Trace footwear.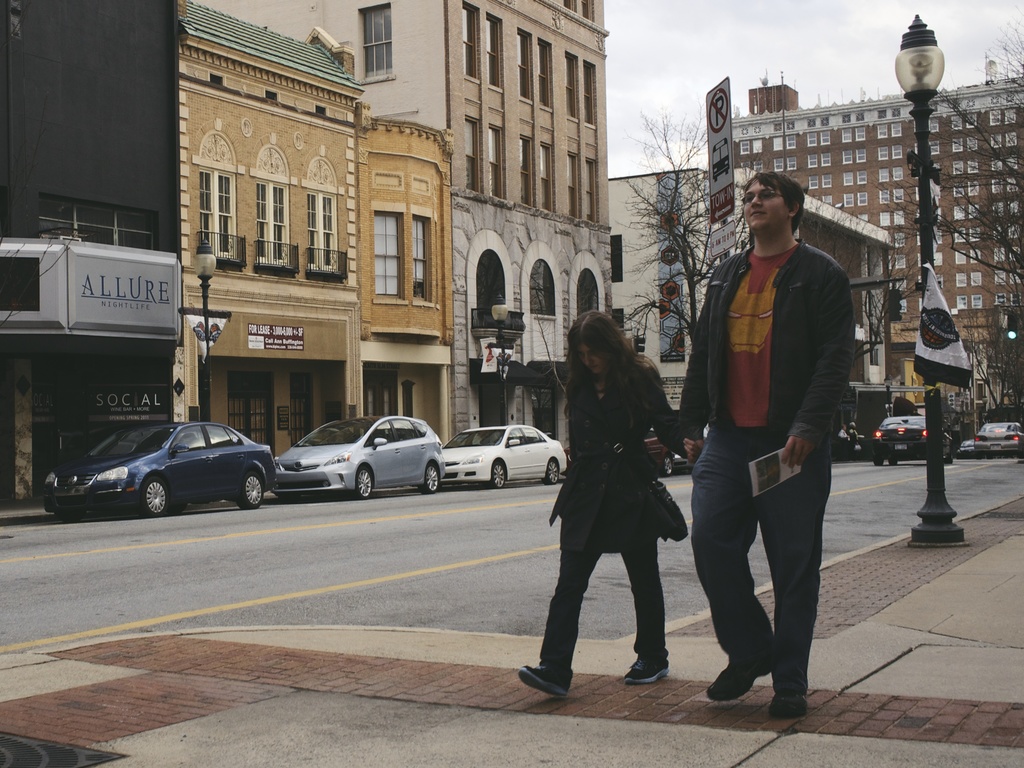
Traced to BBox(623, 650, 672, 688).
